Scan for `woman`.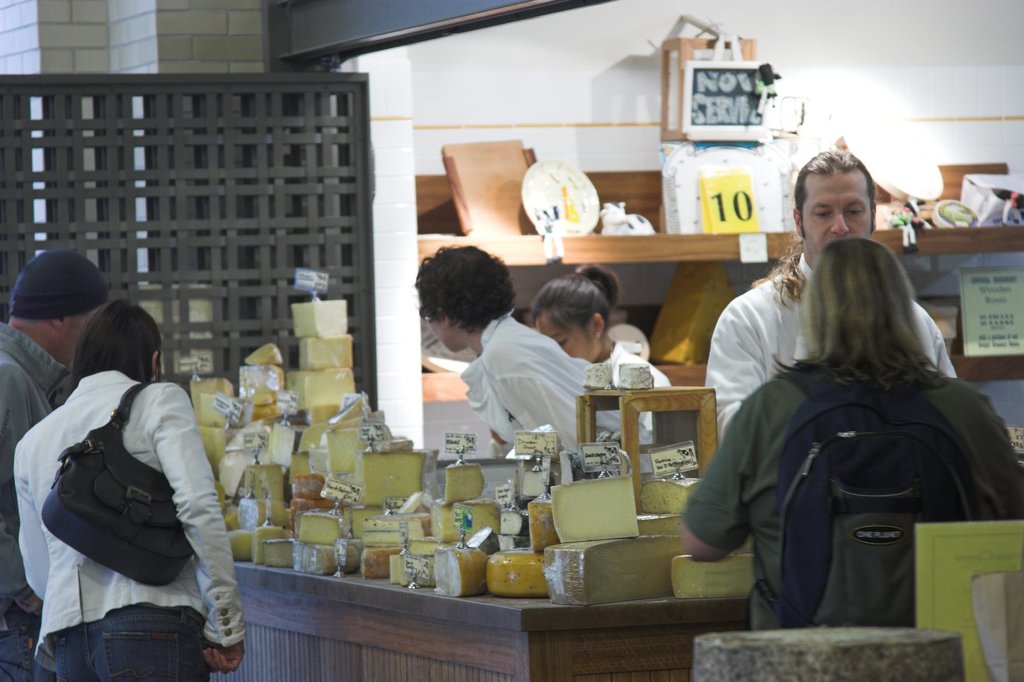
Scan result: 687:238:1023:632.
